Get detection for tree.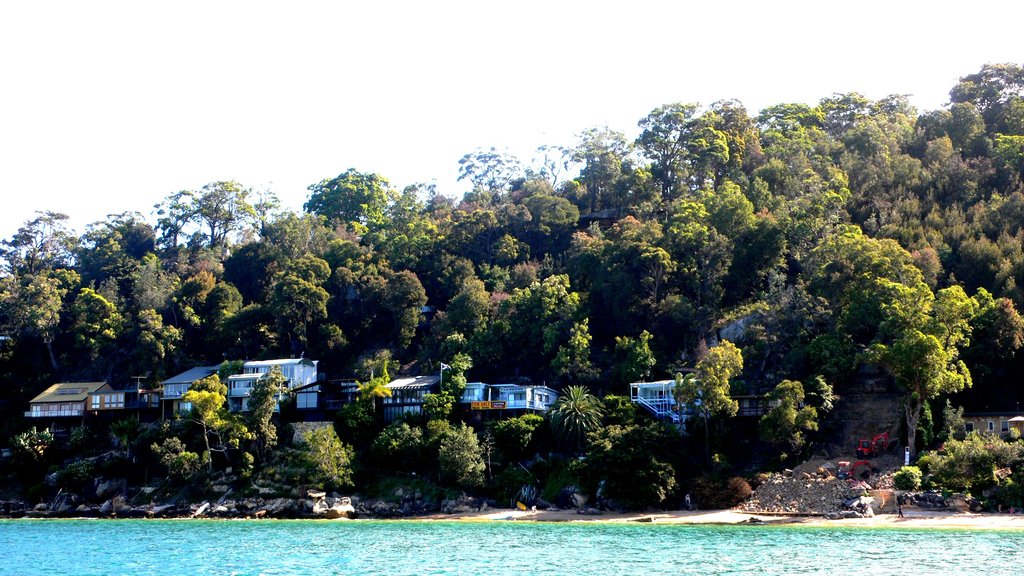
Detection: detection(376, 419, 491, 493).
